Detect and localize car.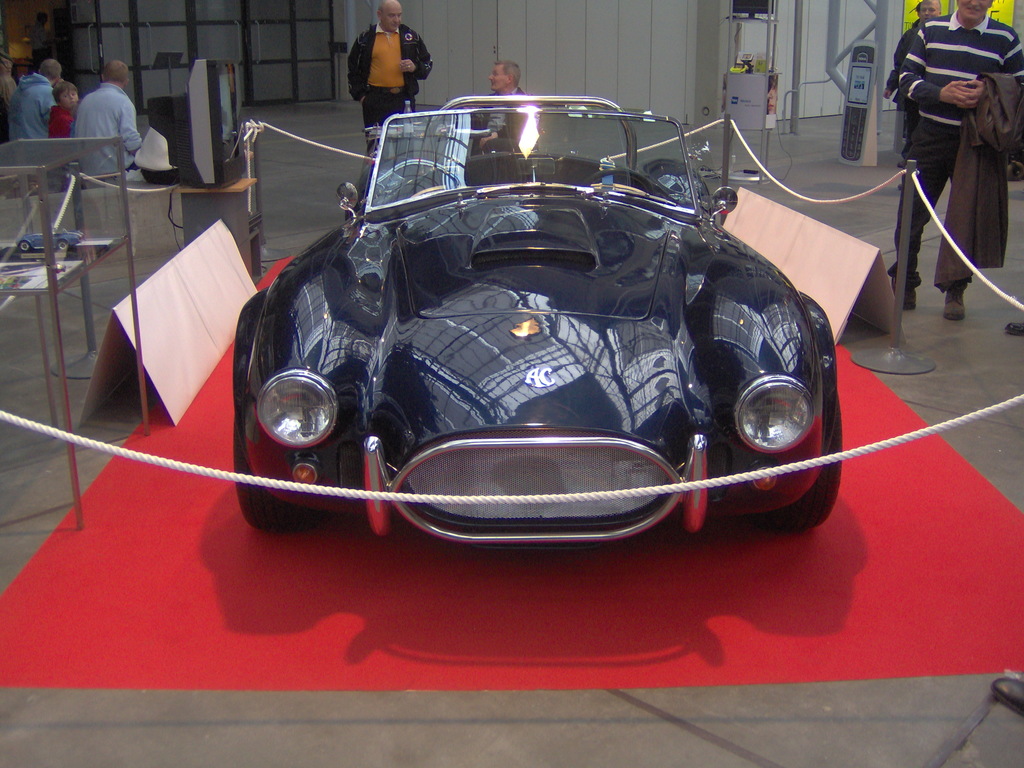
Localized at select_region(198, 92, 836, 586).
